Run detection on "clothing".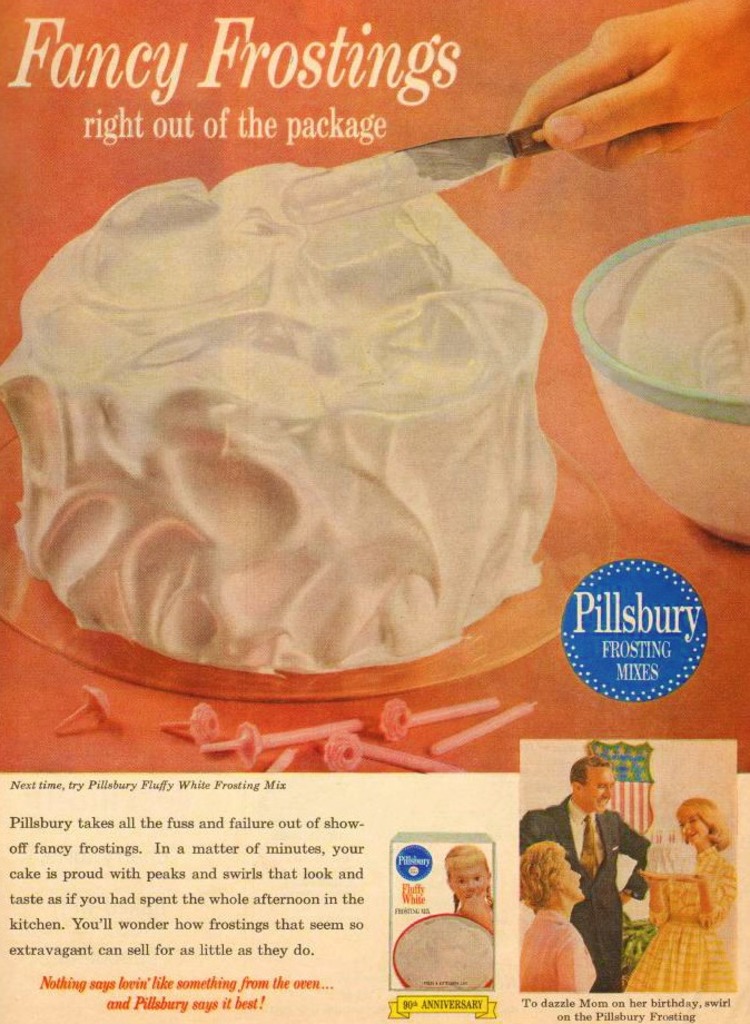
Result: <bbox>516, 785, 650, 992</bbox>.
